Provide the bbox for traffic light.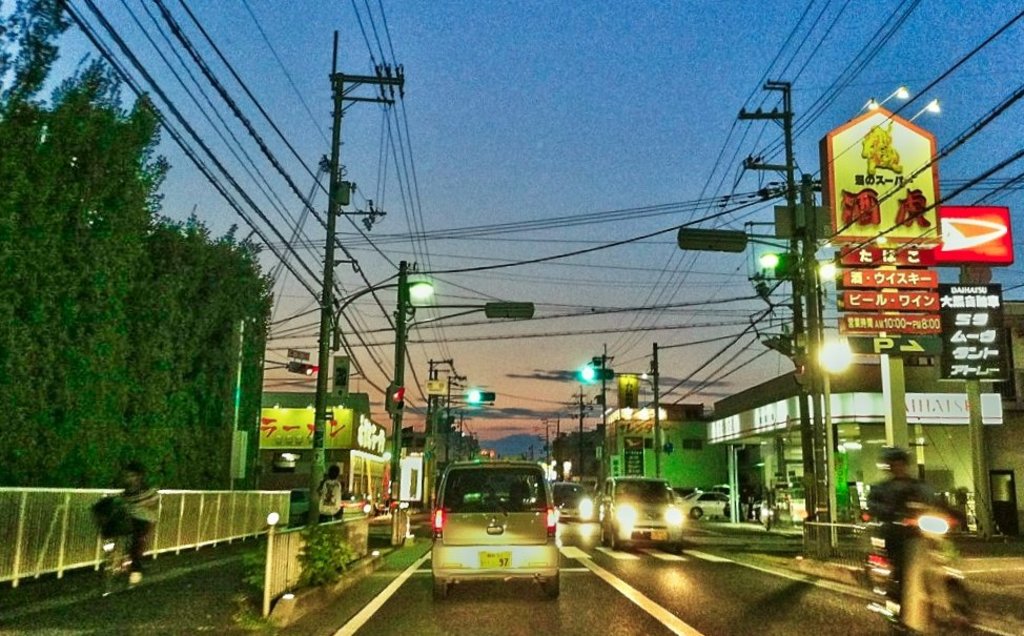
select_region(677, 227, 747, 252).
